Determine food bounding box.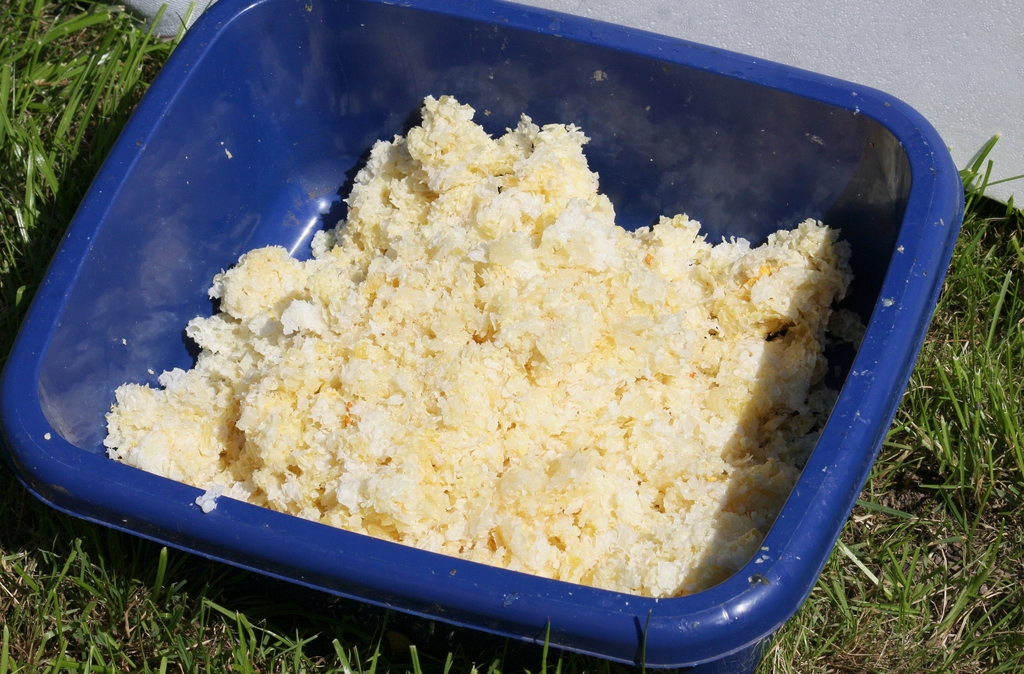
Determined: bbox(147, 91, 873, 573).
